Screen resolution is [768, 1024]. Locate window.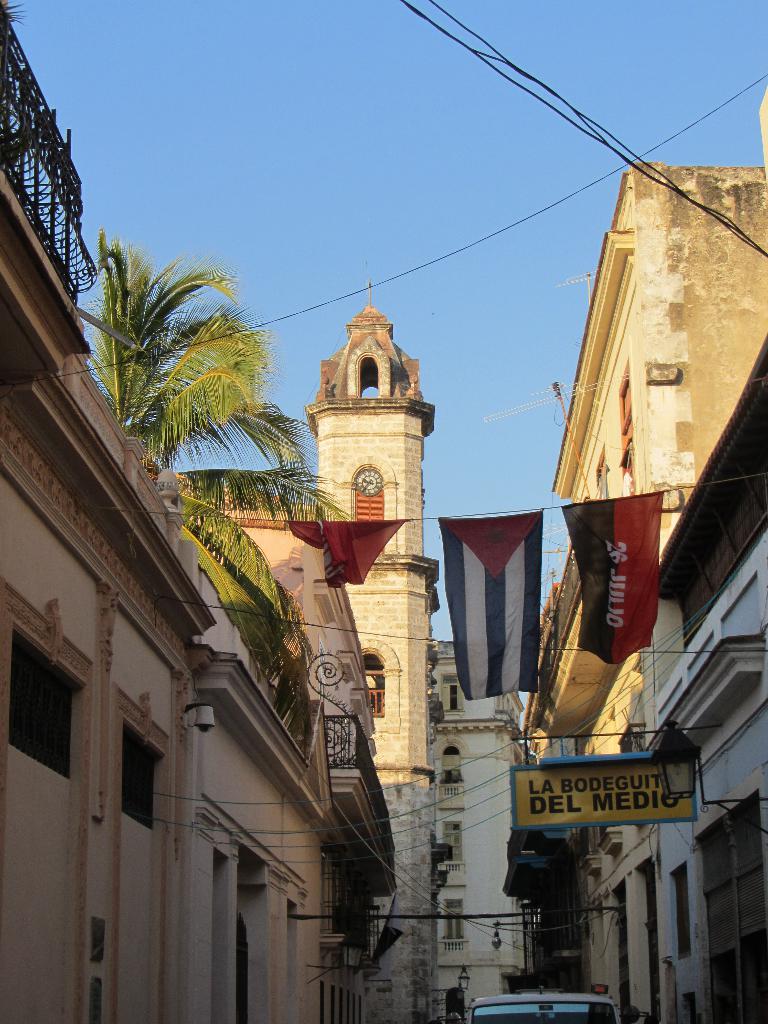
detection(441, 898, 467, 952).
